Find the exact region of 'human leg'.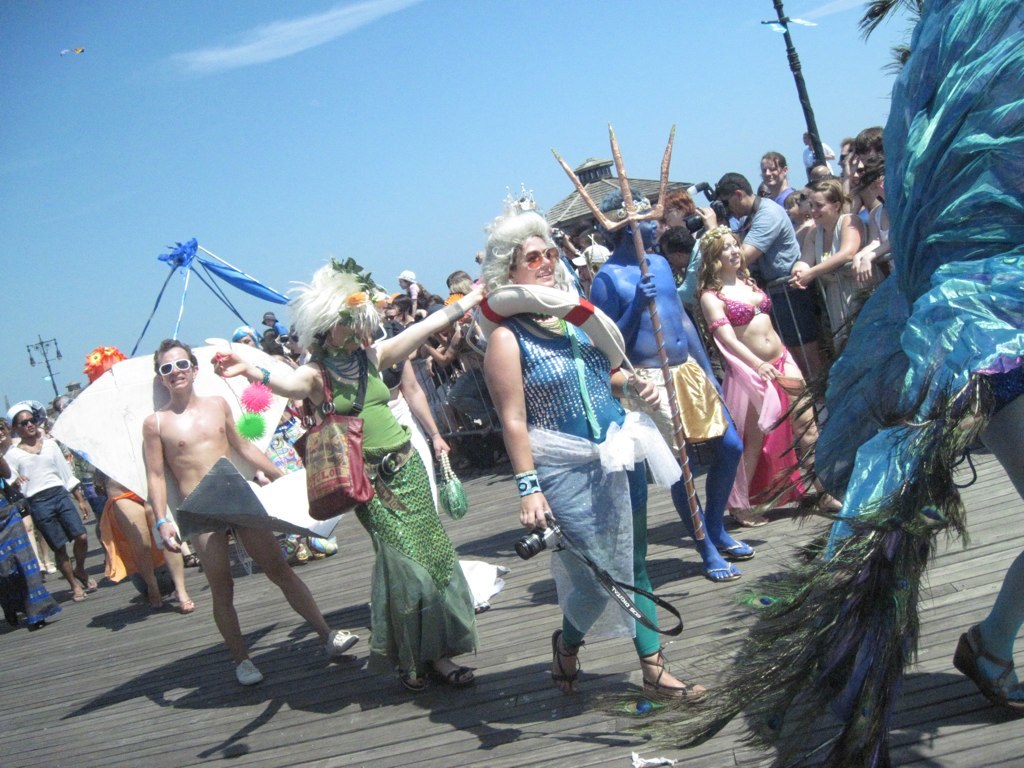
Exact region: bbox=(719, 357, 767, 522).
